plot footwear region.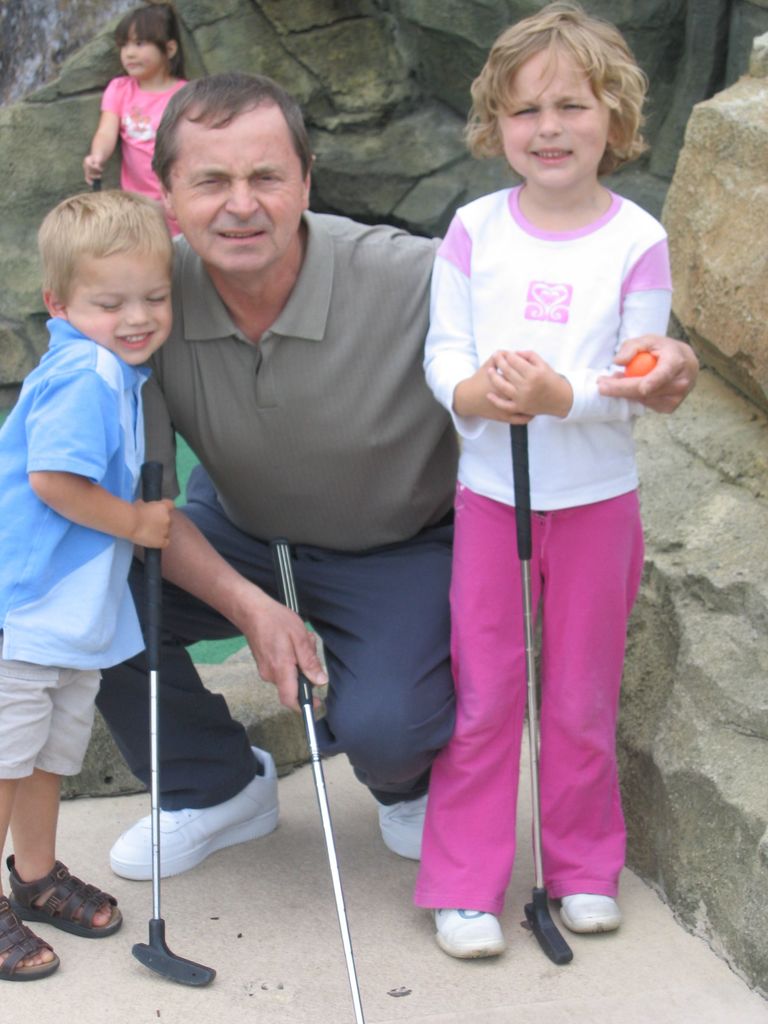
Plotted at select_region(378, 790, 426, 867).
